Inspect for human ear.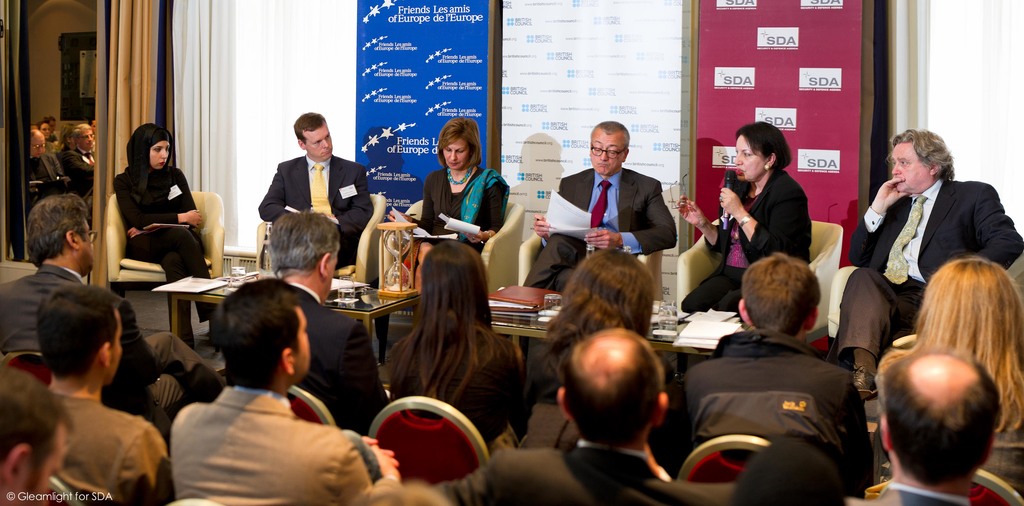
Inspection: box(317, 253, 329, 281).
